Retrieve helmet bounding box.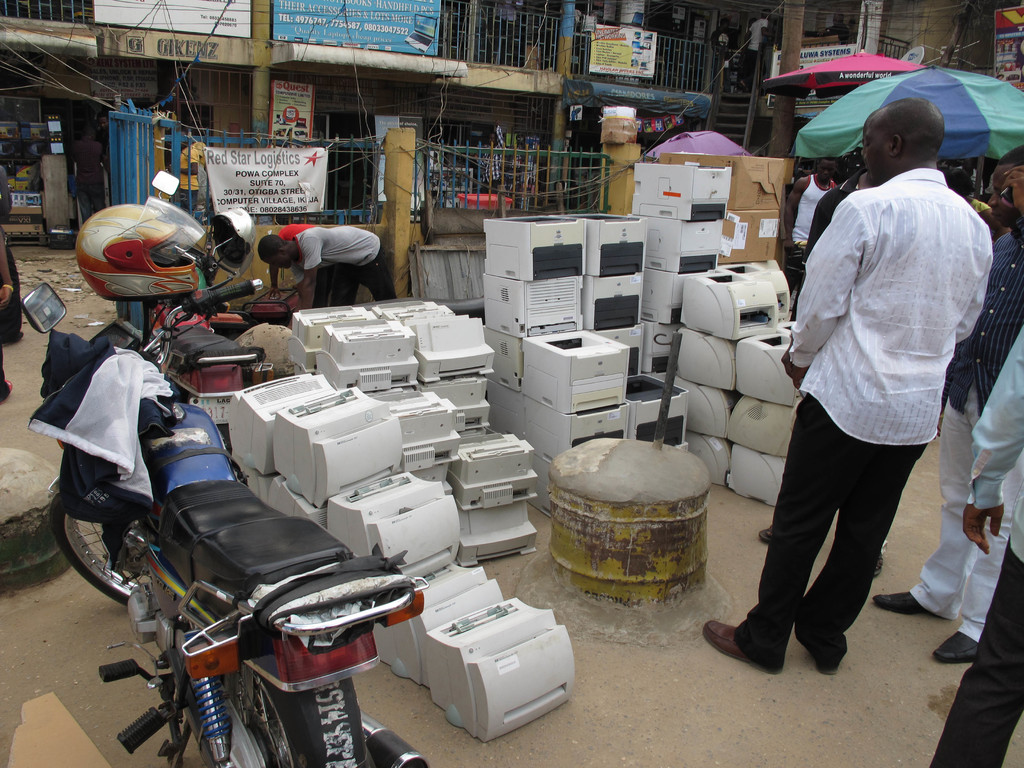
Bounding box: box=[216, 203, 258, 273].
